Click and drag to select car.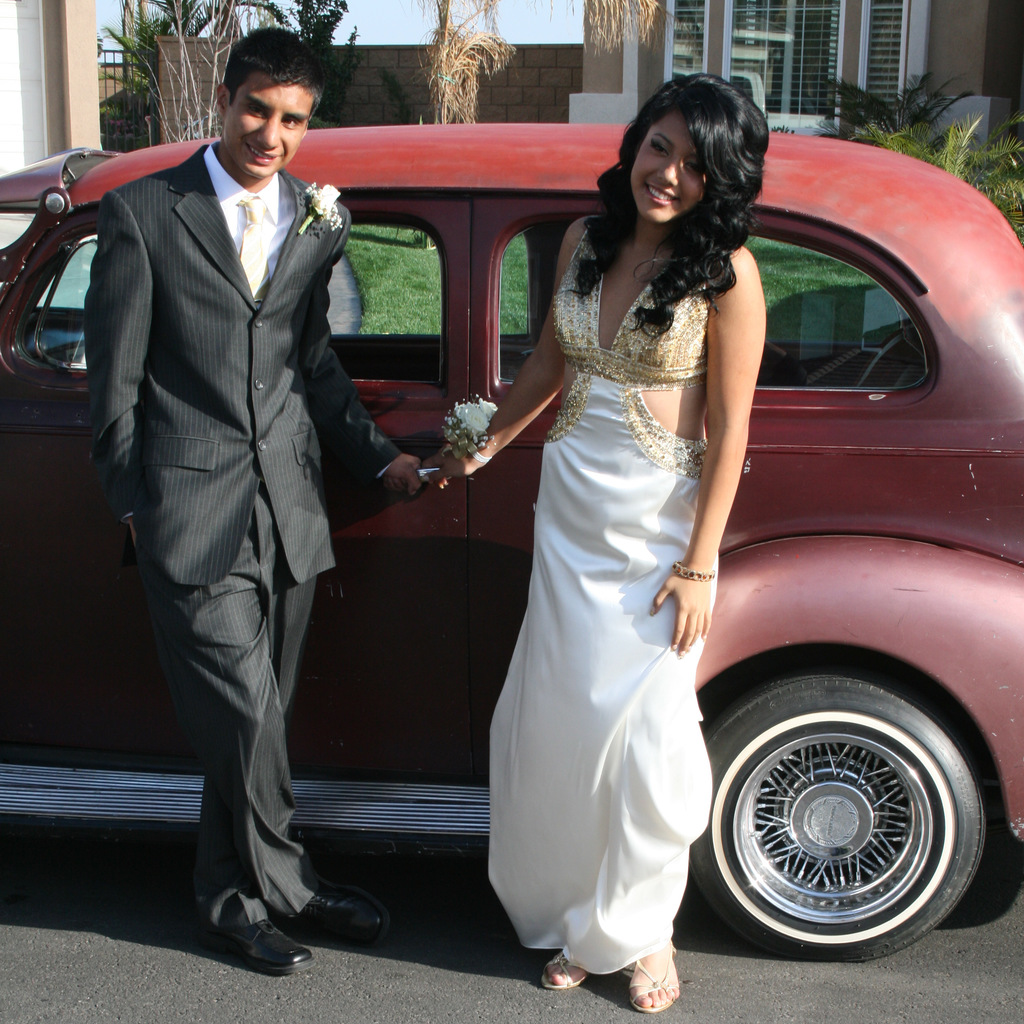
Selection: [left=0, top=120, right=1023, bottom=962].
